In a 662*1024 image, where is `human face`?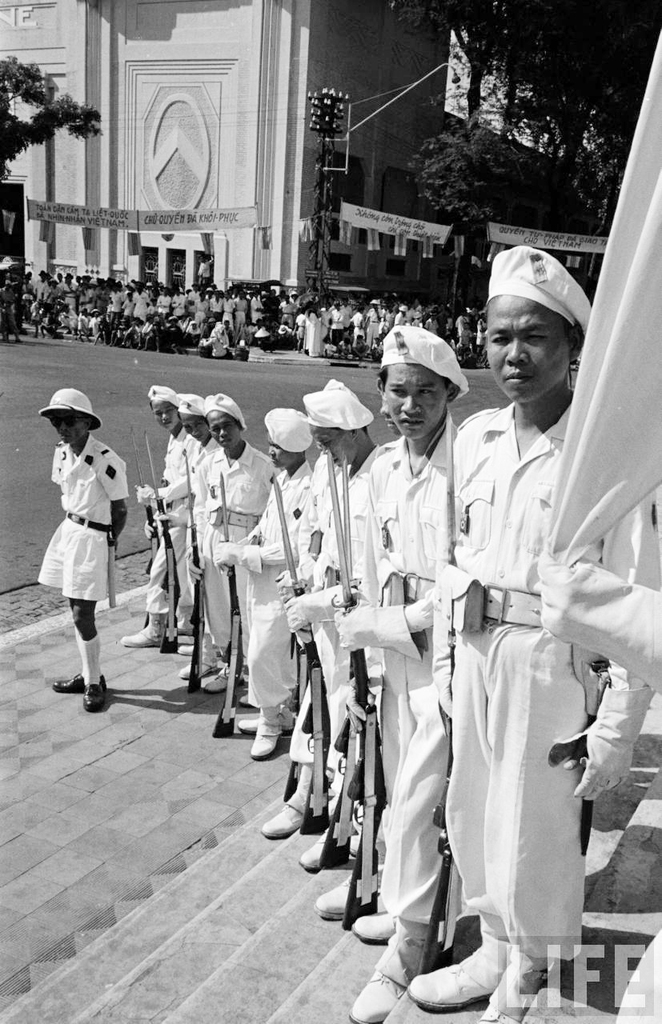
l=47, t=412, r=86, b=447.
